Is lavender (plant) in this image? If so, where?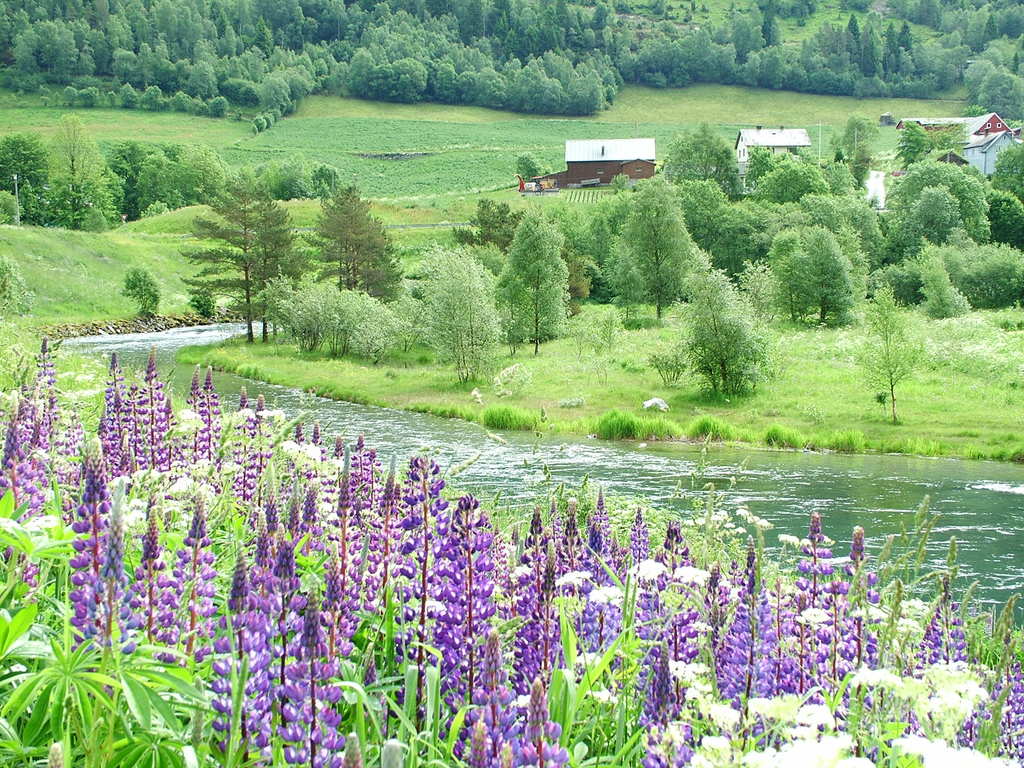
Yes, at 984, 662, 1023, 746.
